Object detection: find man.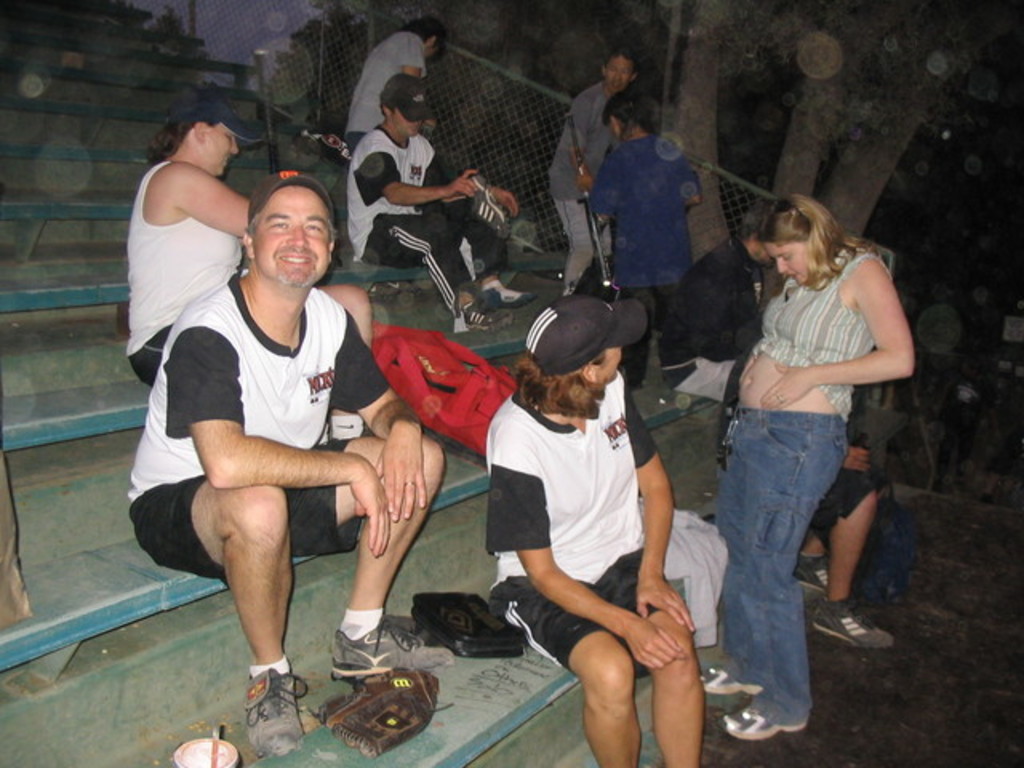
Rect(326, 18, 450, 216).
